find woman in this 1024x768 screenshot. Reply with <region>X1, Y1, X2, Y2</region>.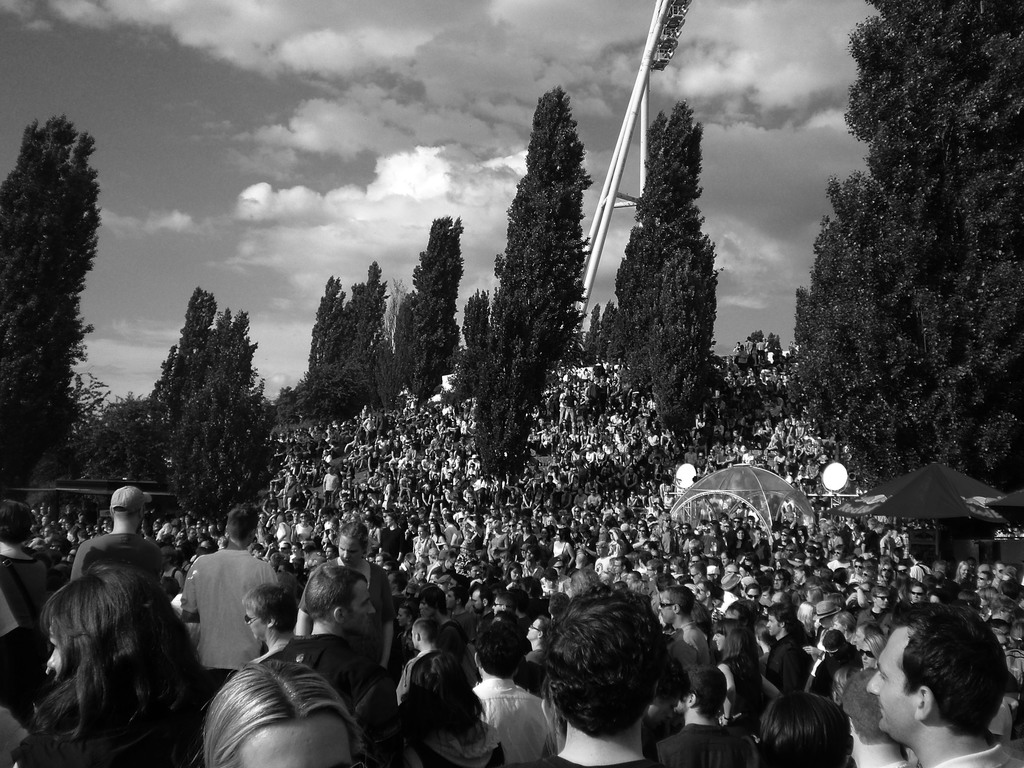
<region>714, 618, 748, 655</region>.
